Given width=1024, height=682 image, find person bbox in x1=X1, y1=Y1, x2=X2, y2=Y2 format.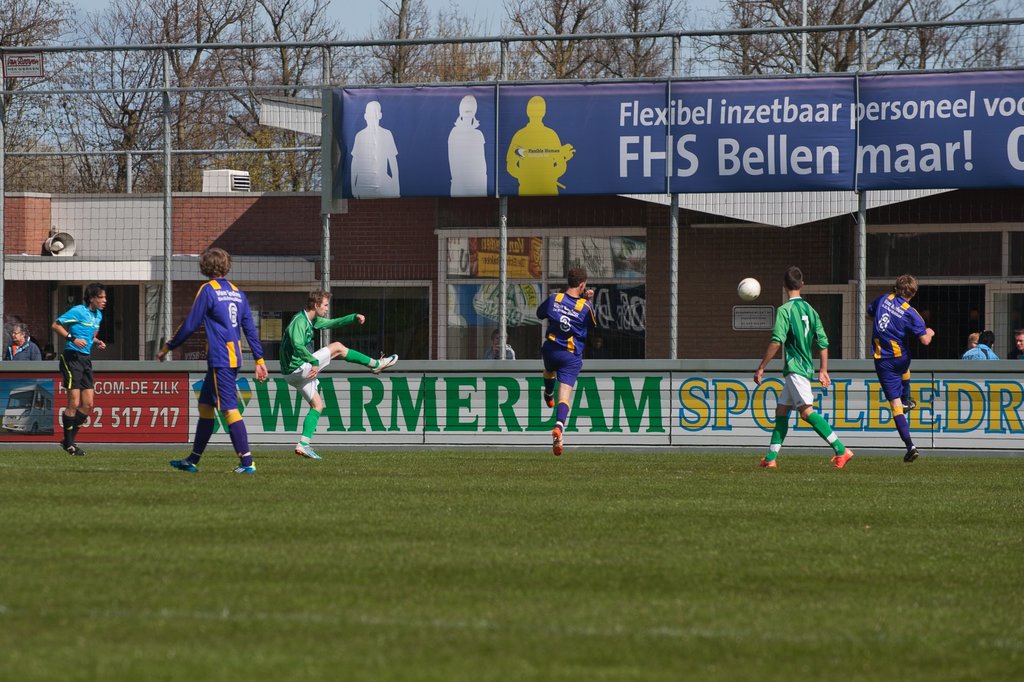
x1=863, y1=272, x2=937, y2=459.
